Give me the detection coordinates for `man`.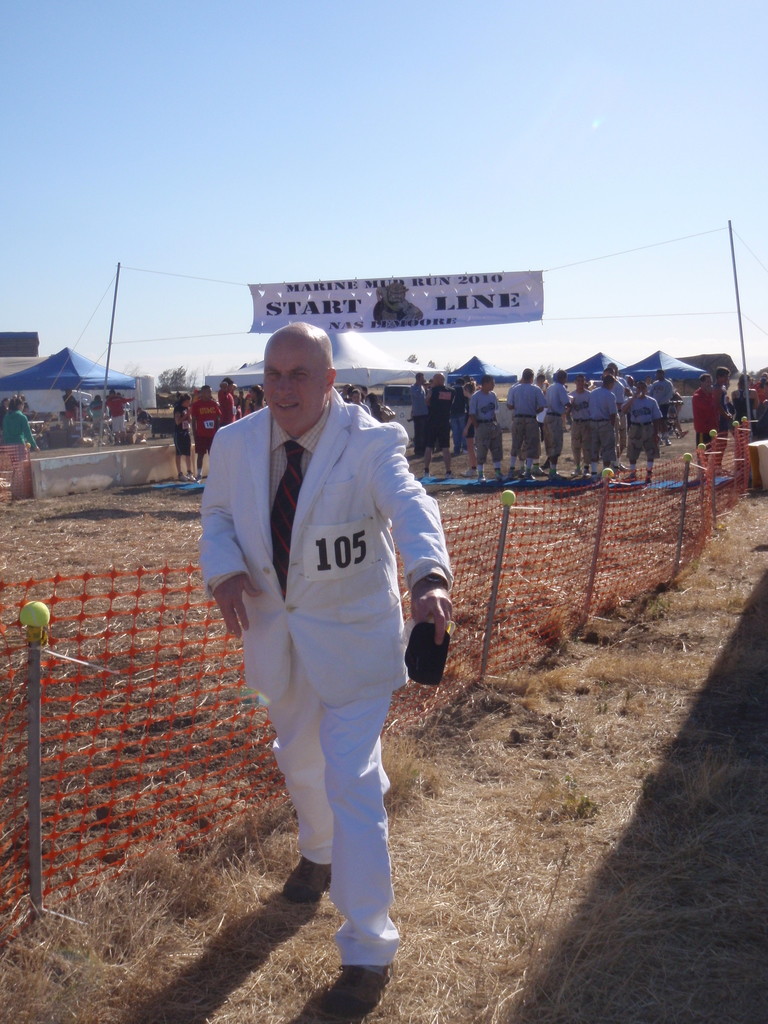
BBox(591, 379, 616, 482).
